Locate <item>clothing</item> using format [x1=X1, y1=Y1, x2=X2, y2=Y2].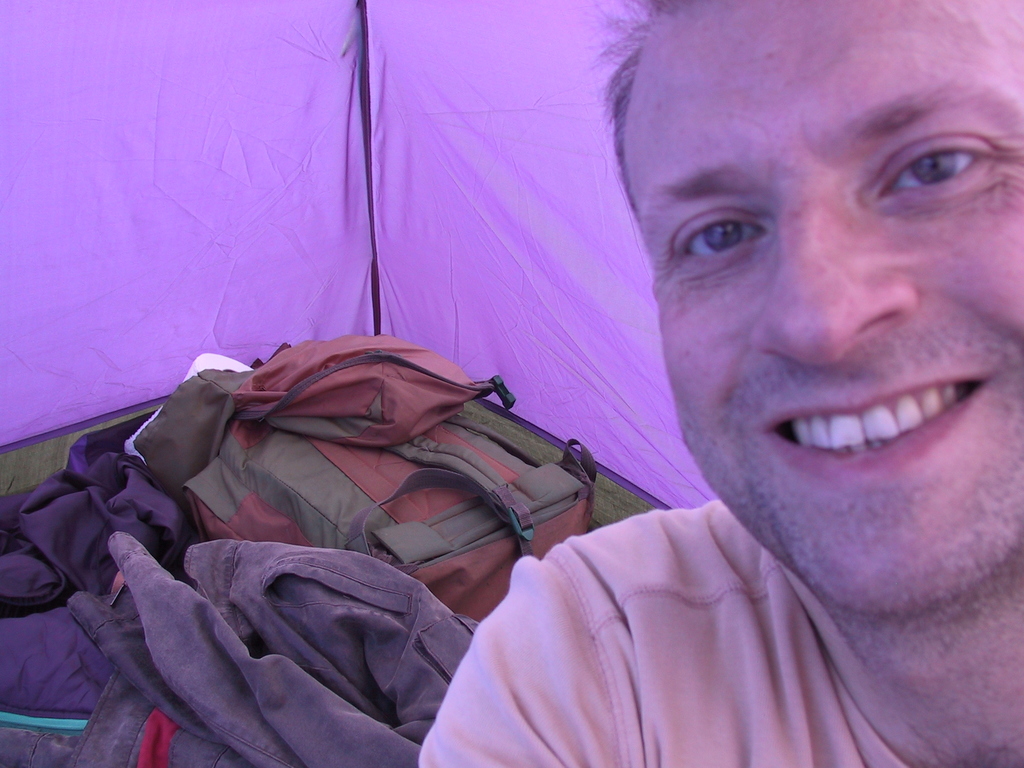
[x1=417, y1=499, x2=908, y2=767].
